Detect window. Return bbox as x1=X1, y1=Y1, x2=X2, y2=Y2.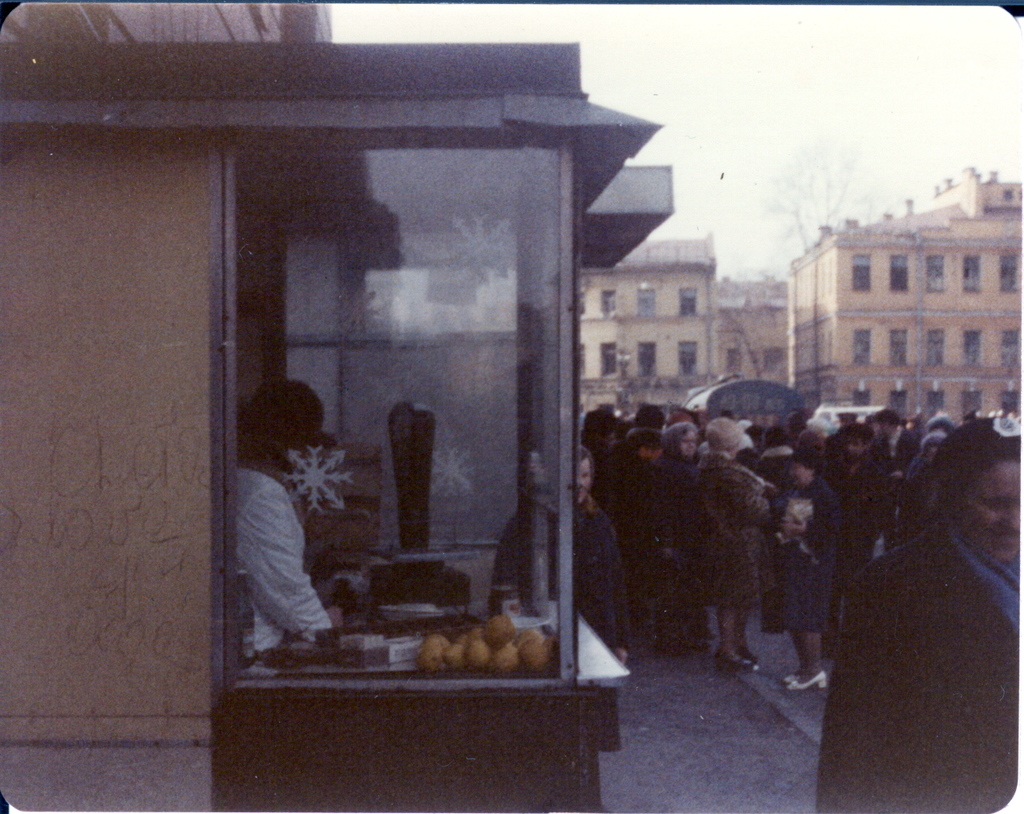
x1=576, y1=289, x2=588, y2=319.
